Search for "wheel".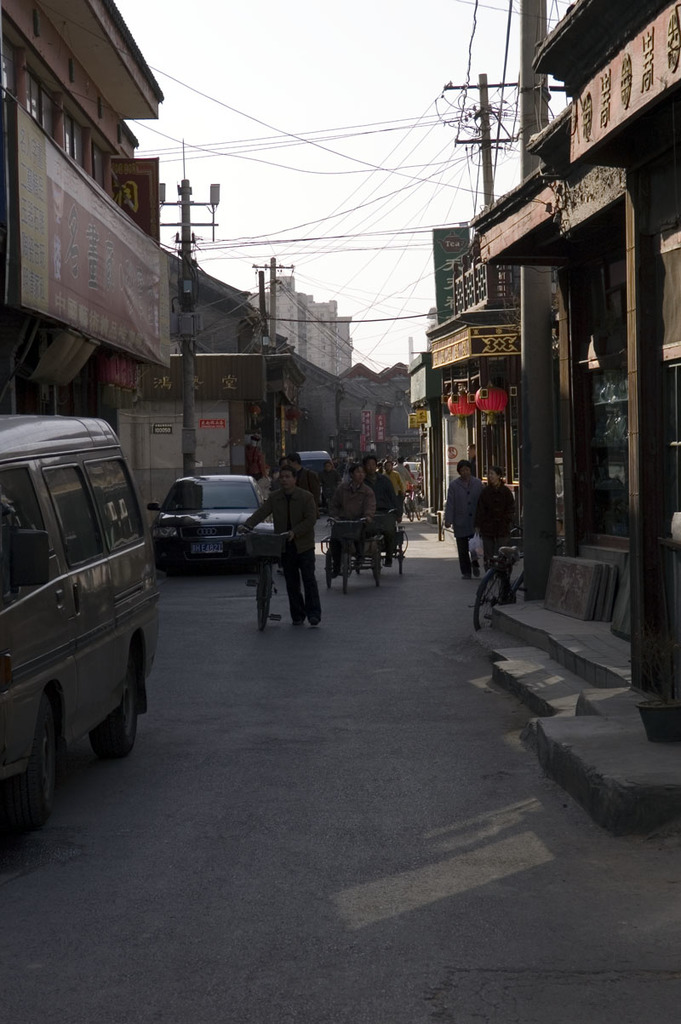
Found at bbox=[407, 498, 414, 520].
